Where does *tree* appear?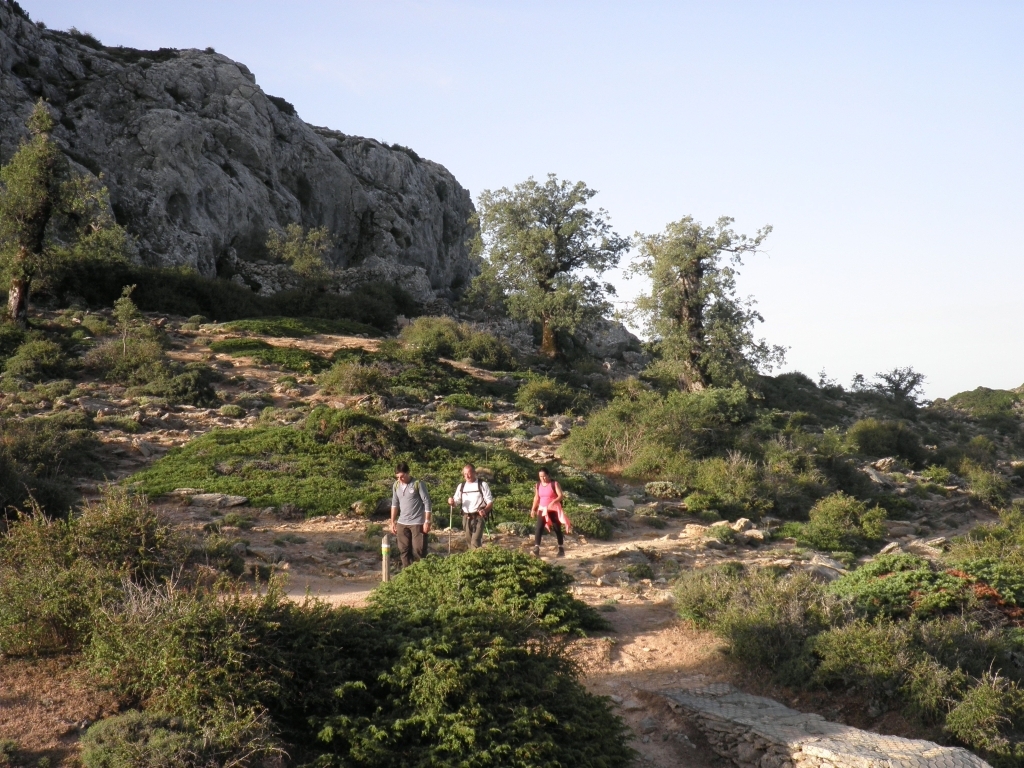
Appears at pyautogui.locateOnScreen(634, 208, 790, 370).
